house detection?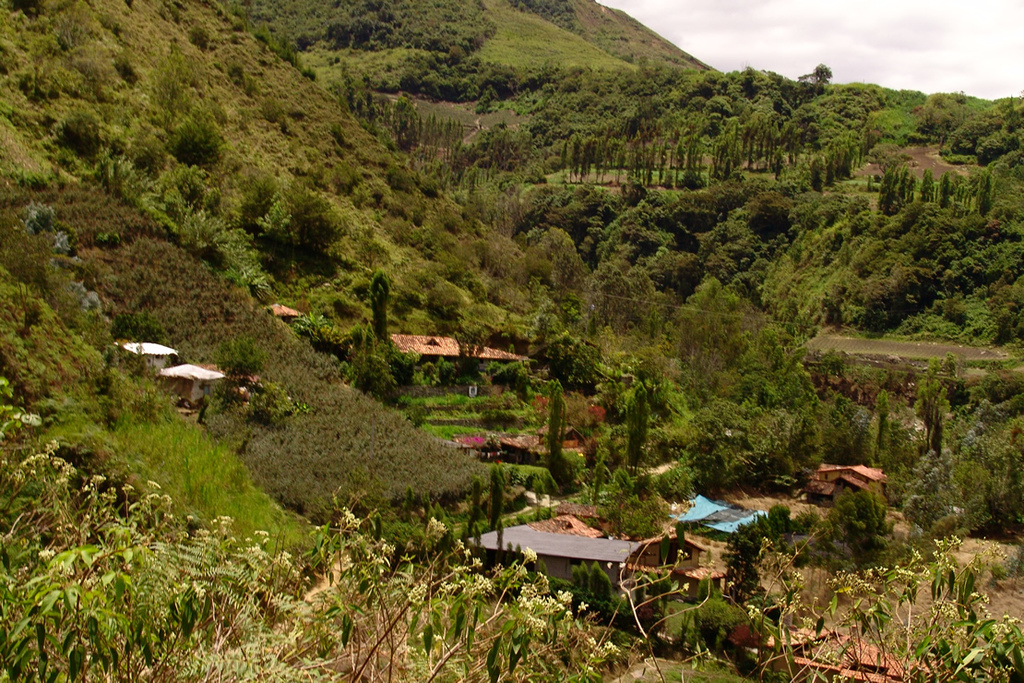
(480, 518, 702, 633)
